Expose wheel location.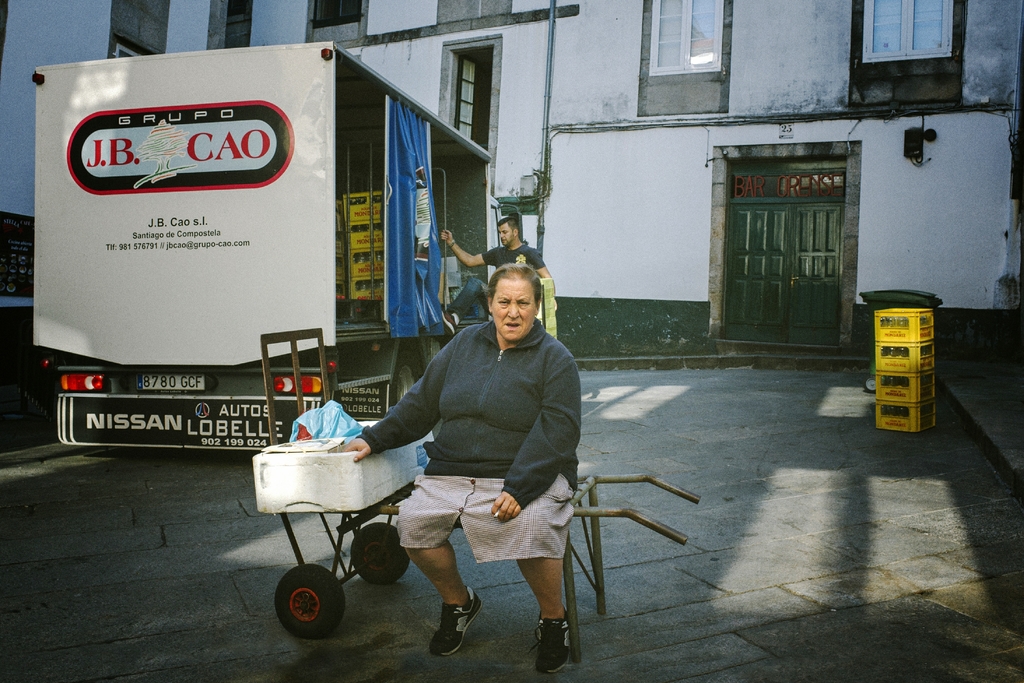
Exposed at BBox(348, 520, 409, 587).
